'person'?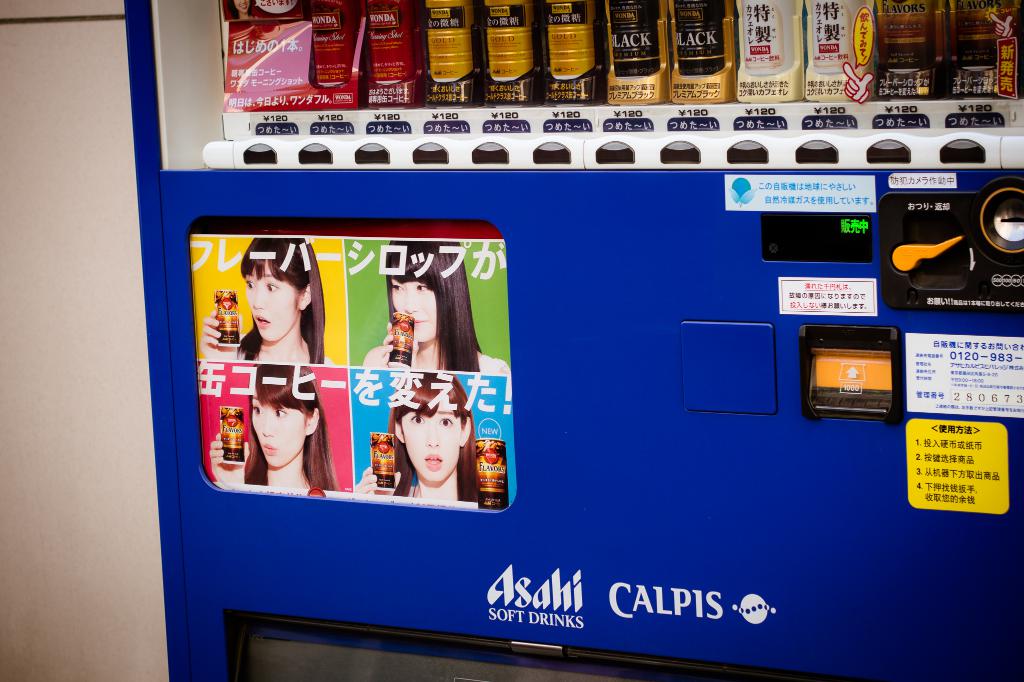
pyautogui.locateOnScreen(365, 236, 518, 383)
